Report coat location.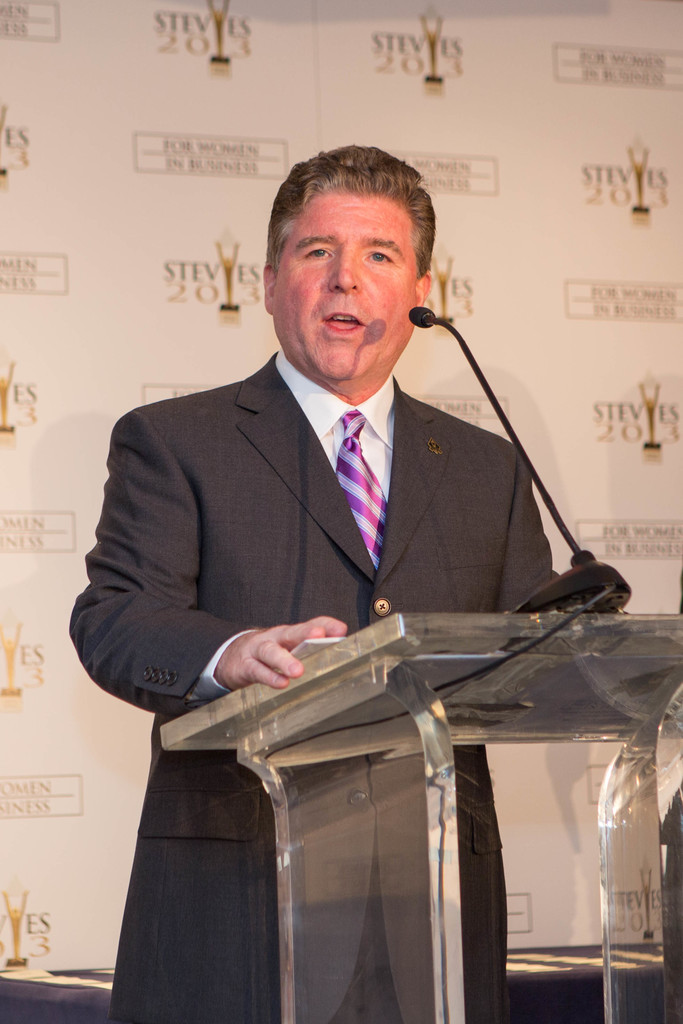
Report: BBox(51, 371, 583, 1023).
